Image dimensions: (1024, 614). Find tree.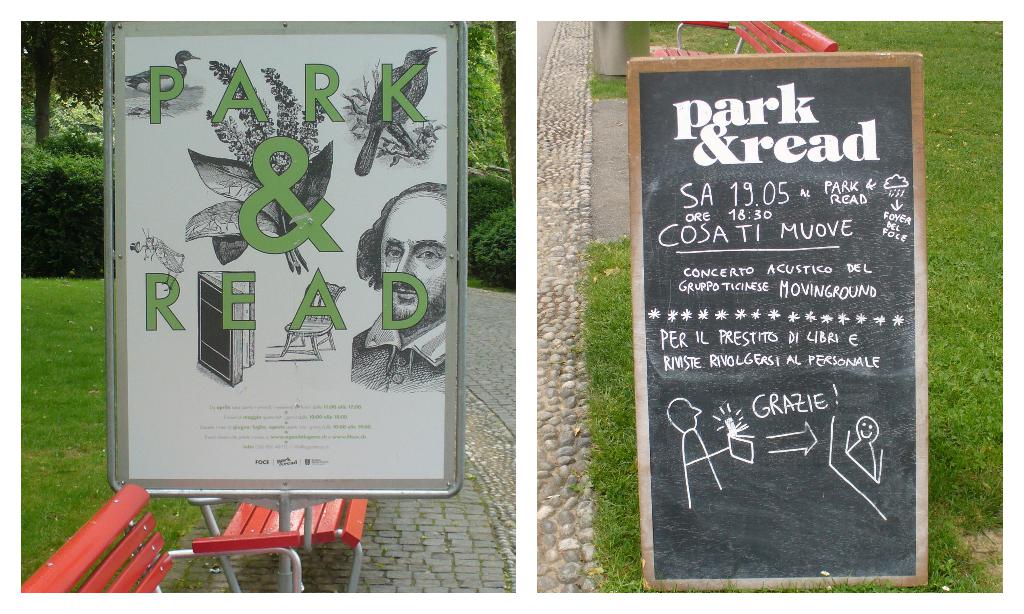
detection(22, 22, 103, 151).
